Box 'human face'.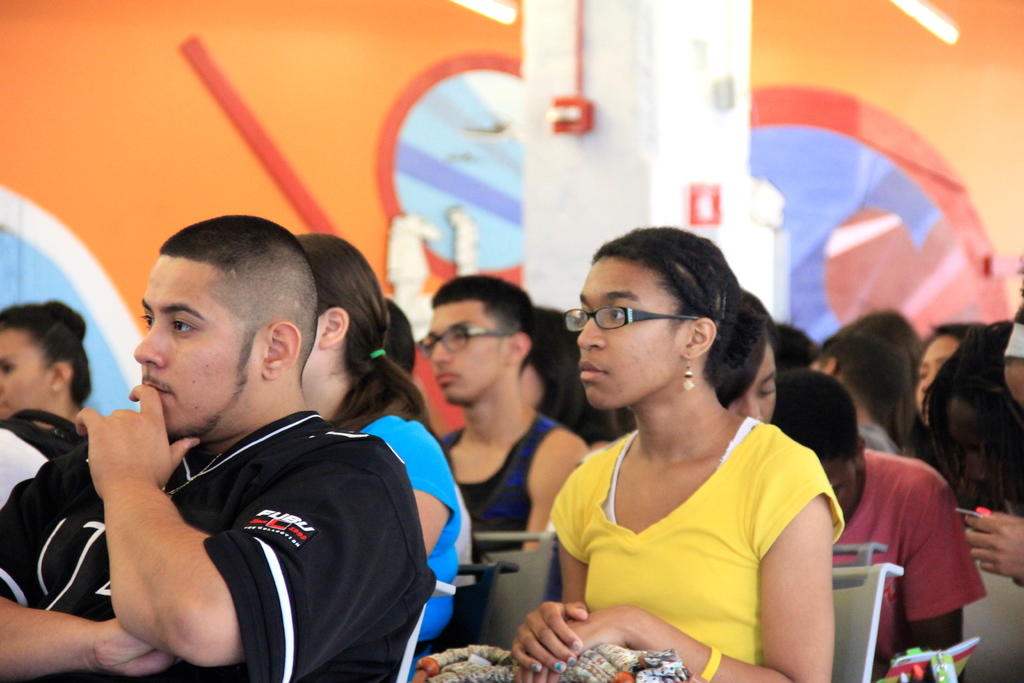
<bbox>732, 344, 779, 427</bbox>.
